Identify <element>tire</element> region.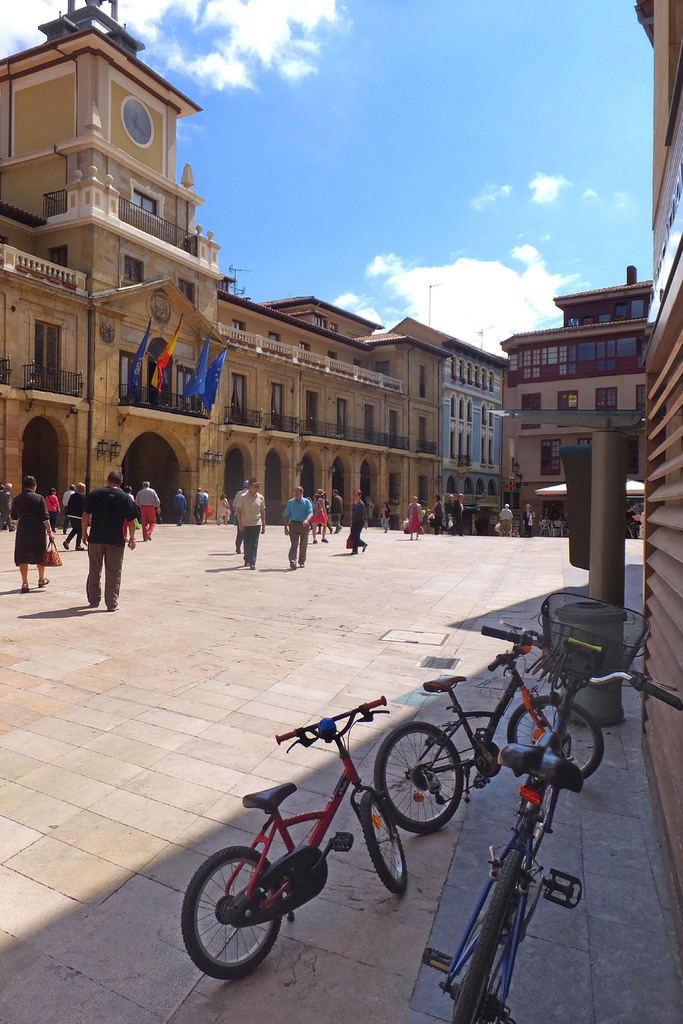
Region: 450/847/521/1023.
